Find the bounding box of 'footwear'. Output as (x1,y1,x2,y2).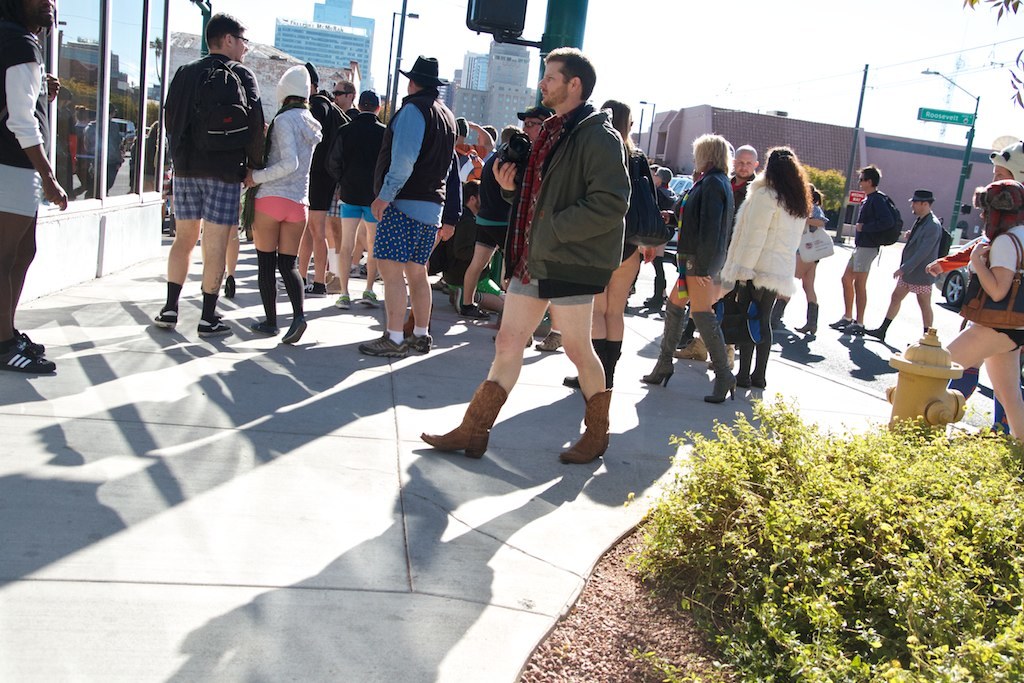
(12,324,44,357).
